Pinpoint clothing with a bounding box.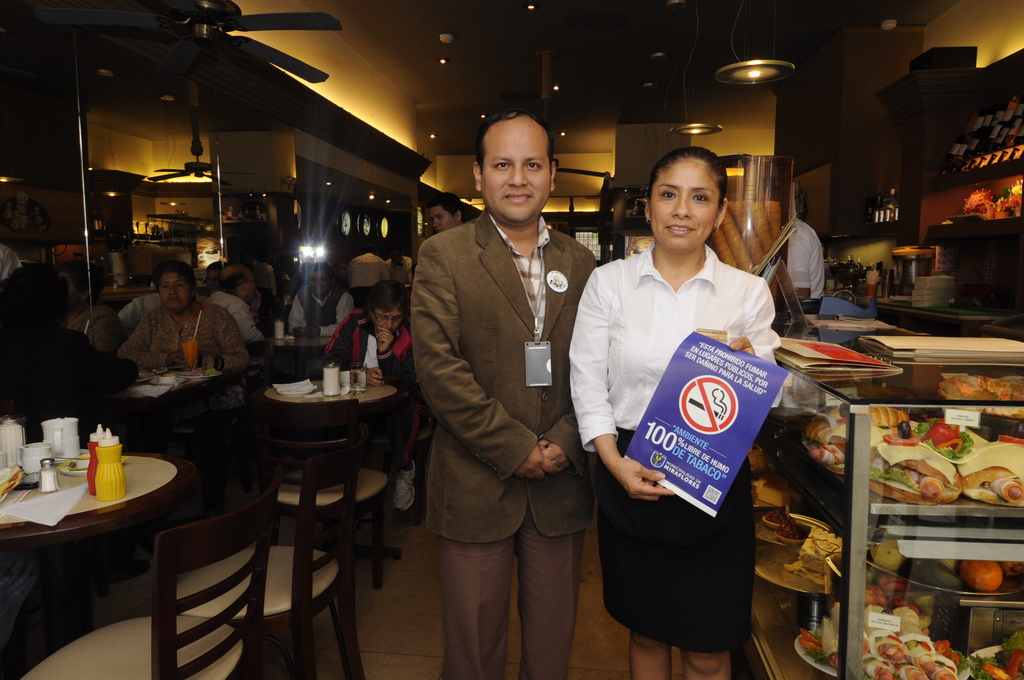
select_region(284, 284, 356, 335).
